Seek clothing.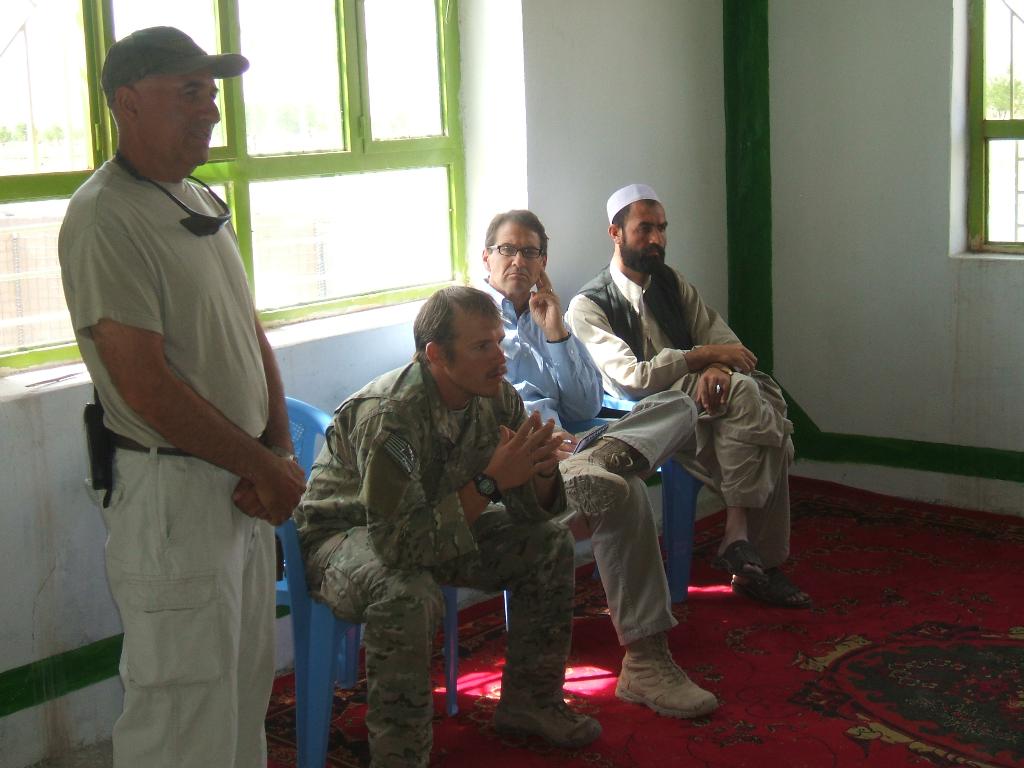
locate(561, 261, 796, 516).
